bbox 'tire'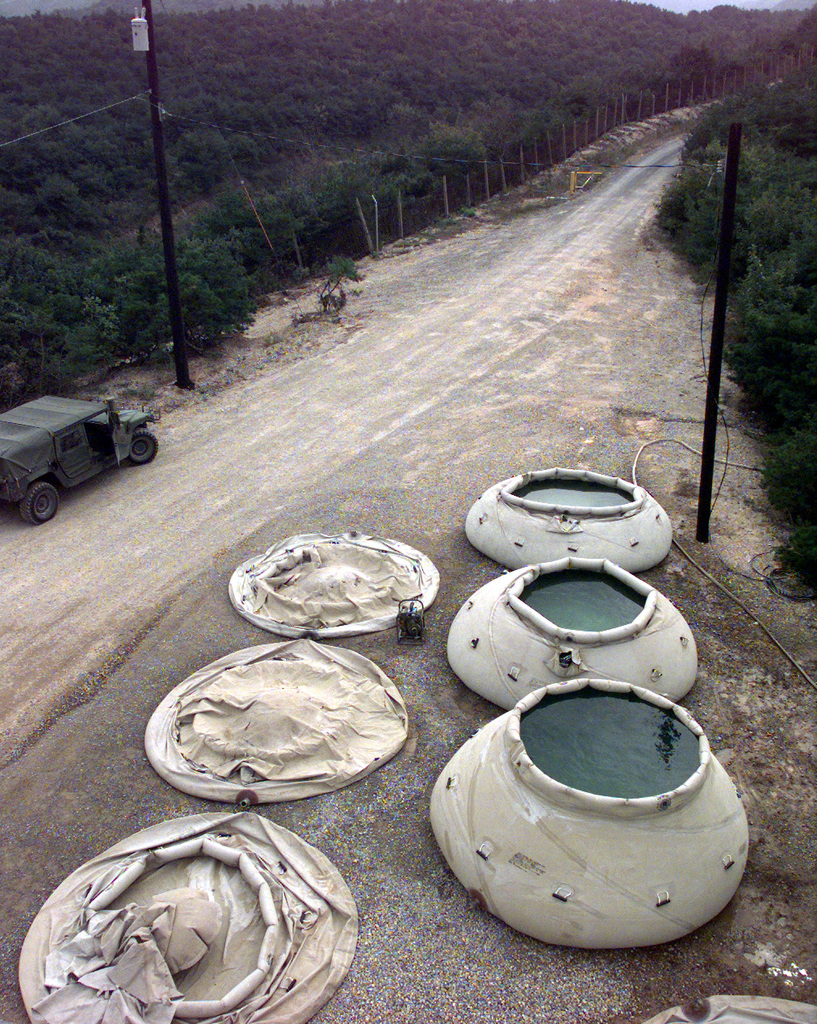
bbox(129, 428, 161, 465)
